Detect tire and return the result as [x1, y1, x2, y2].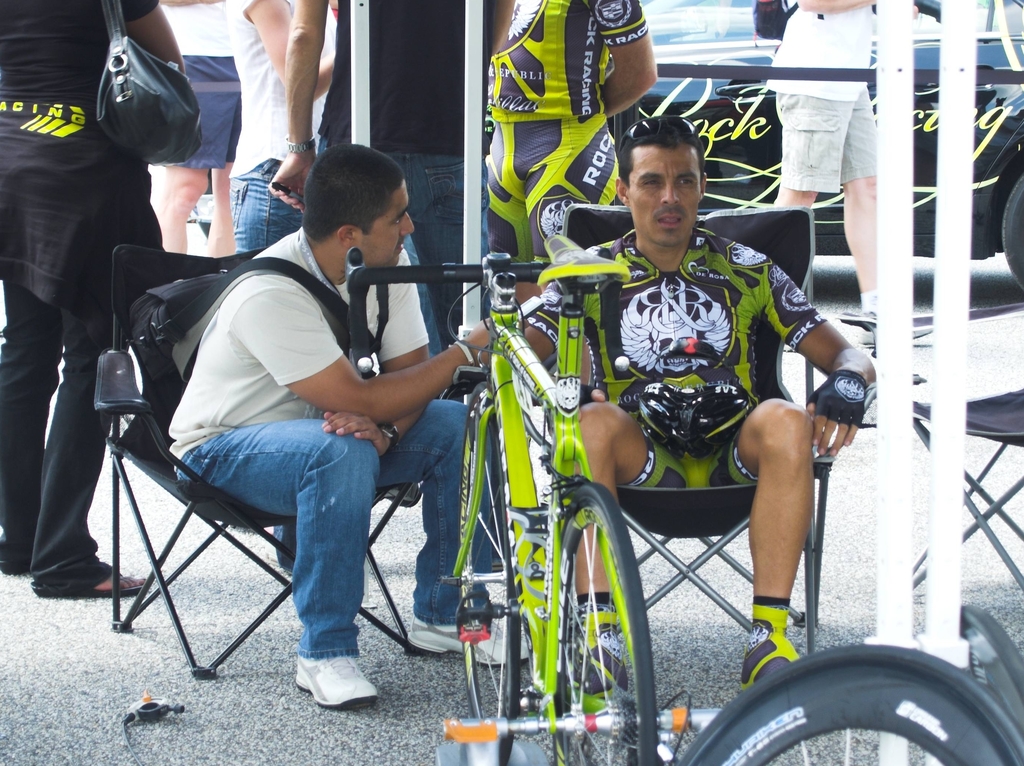
[676, 642, 1023, 765].
